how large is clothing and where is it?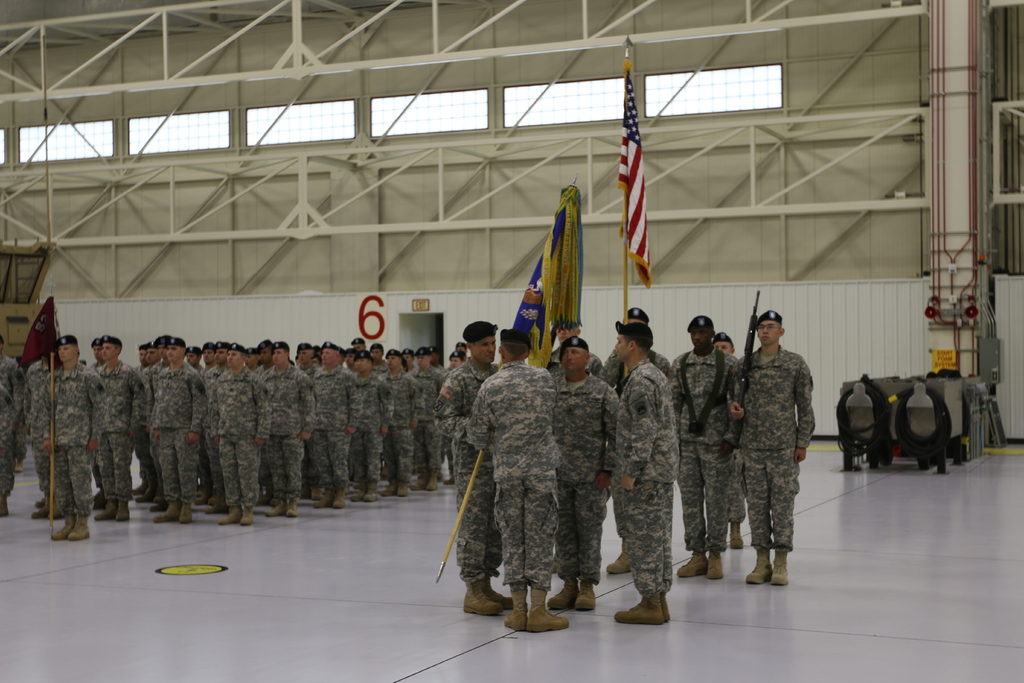
Bounding box: region(22, 357, 67, 495).
